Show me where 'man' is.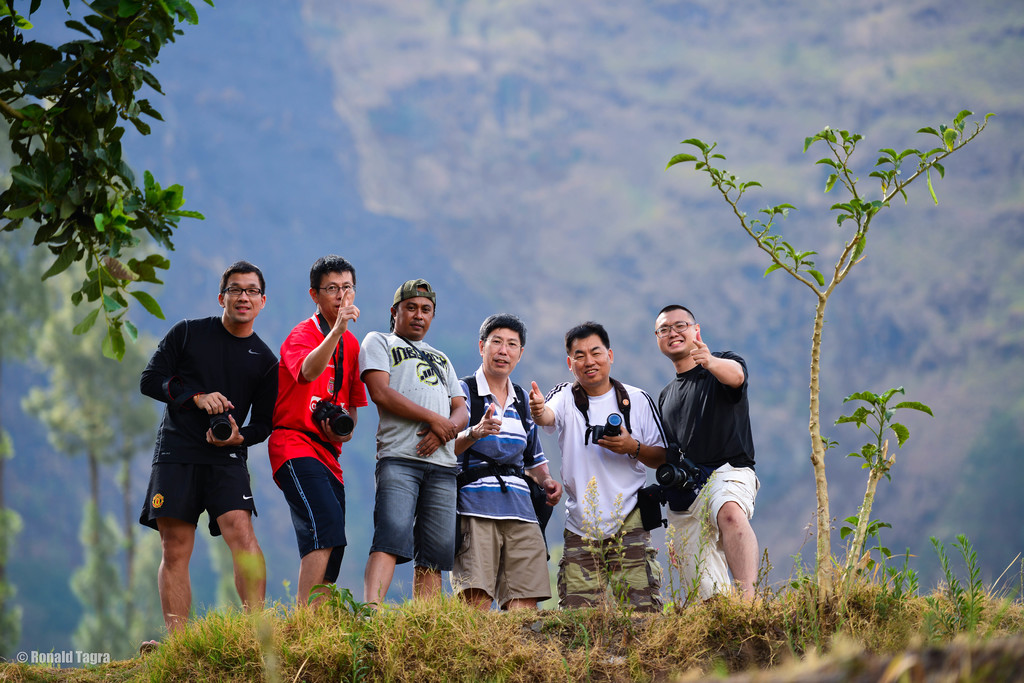
'man' is at 529:321:673:606.
